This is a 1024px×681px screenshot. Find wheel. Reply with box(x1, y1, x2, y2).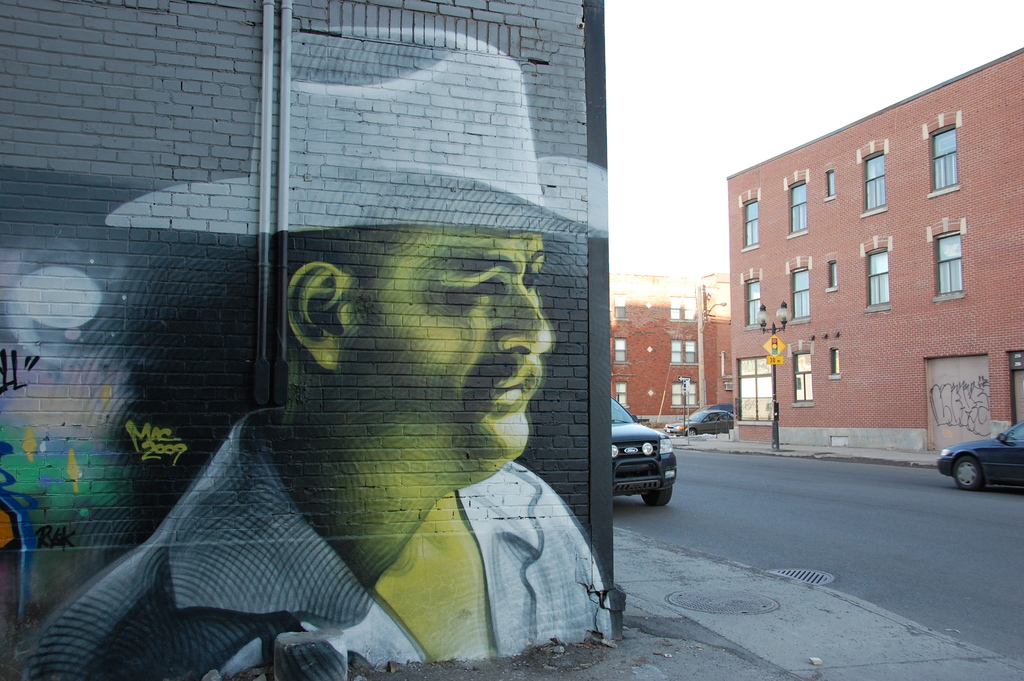
box(684, 429, 697, 435).
